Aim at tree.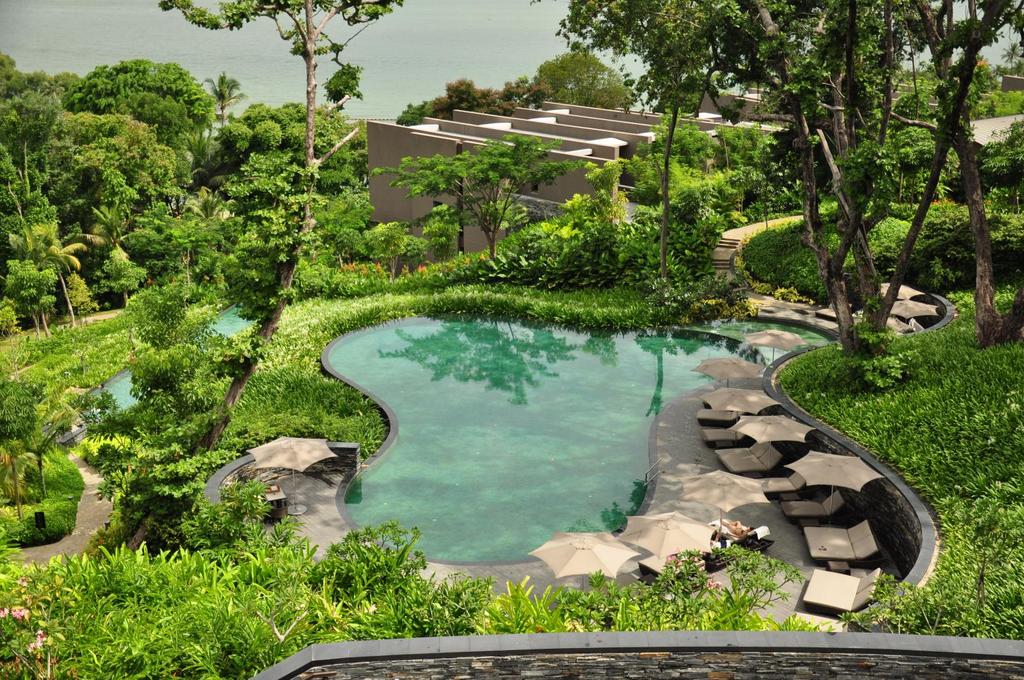
Aimed at 492, 180, 654, 273.
